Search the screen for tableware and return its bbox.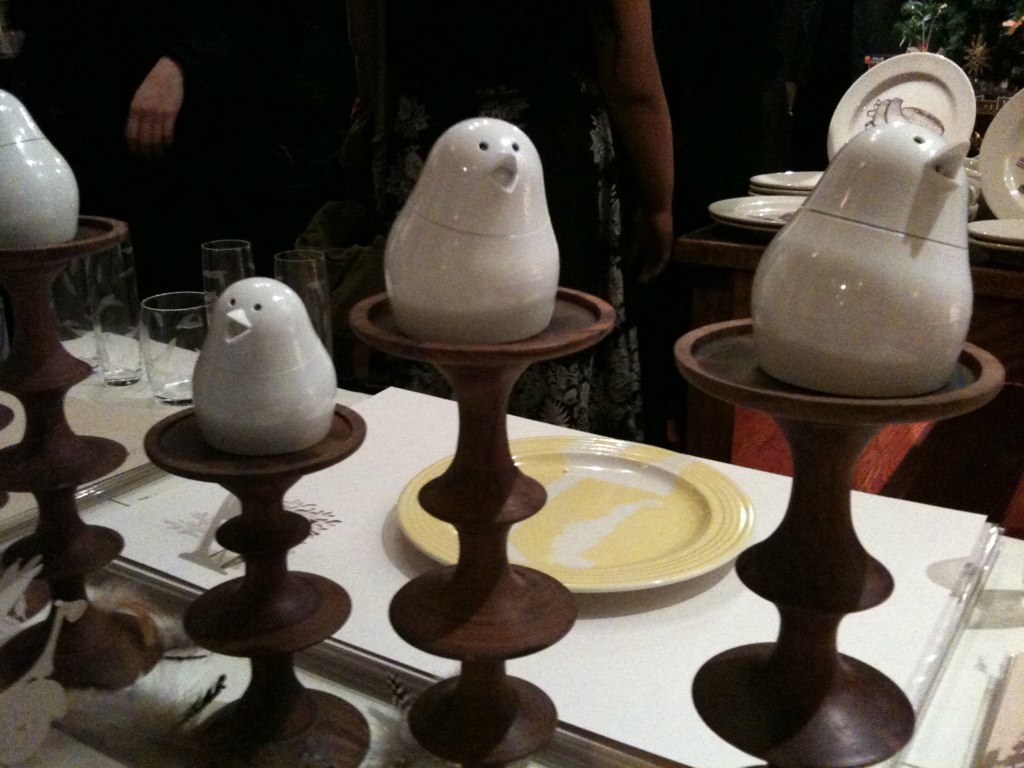
Found: bbox(191, 276, 338, 453).
